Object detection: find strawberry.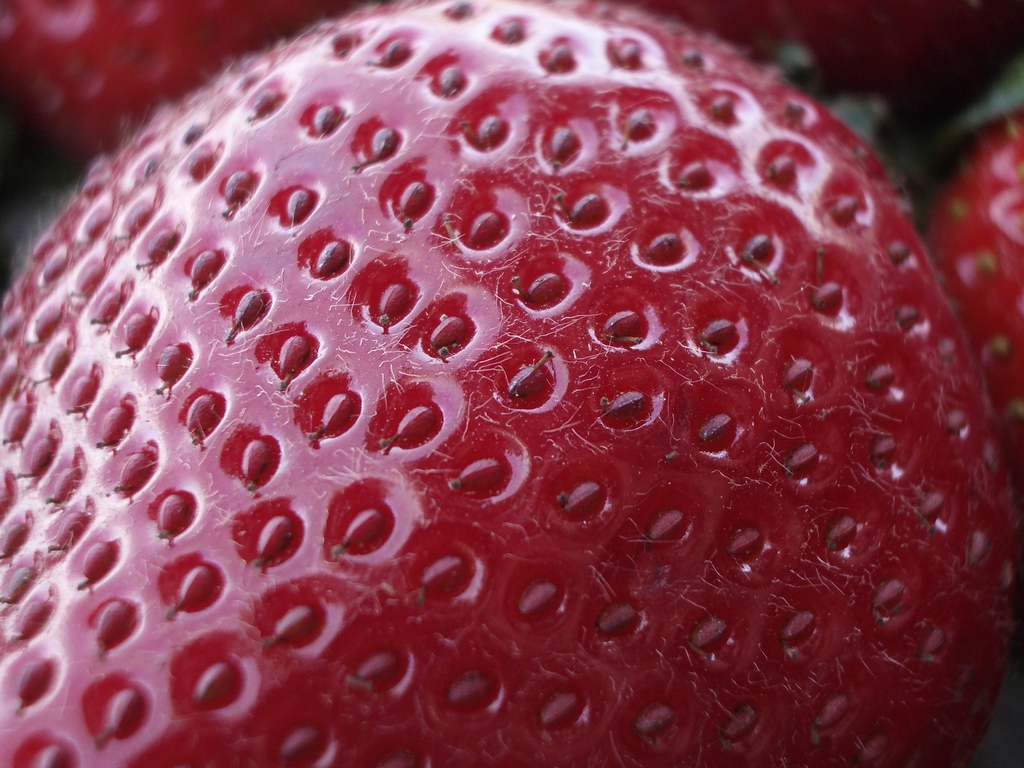
select_region(651, 0, 1023, 146).
